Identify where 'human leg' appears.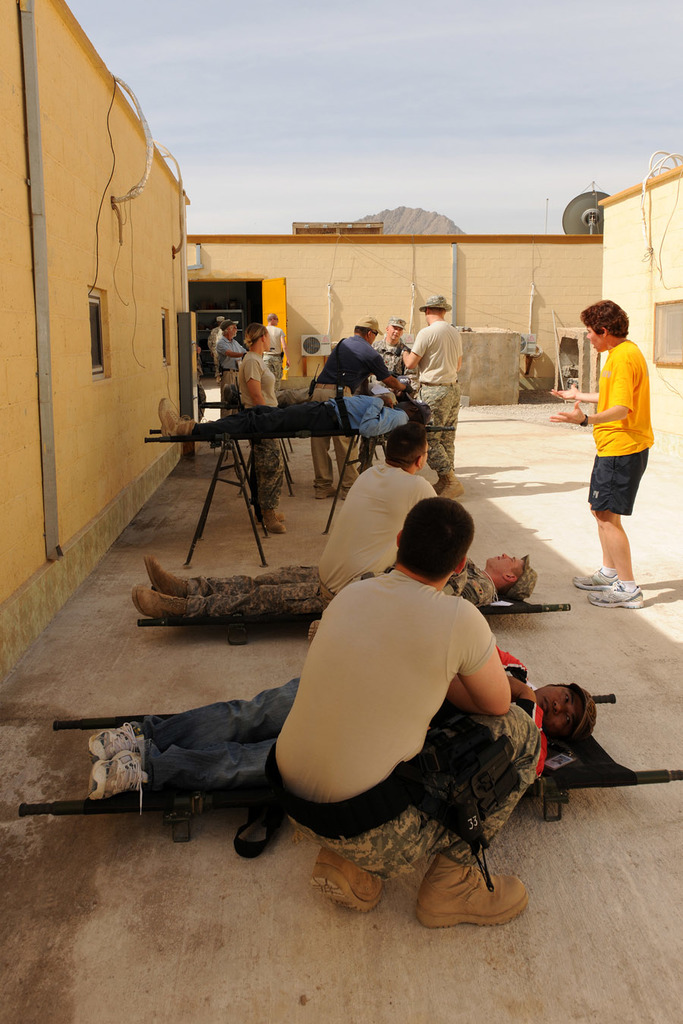
Appears at 310,699,540,930.
